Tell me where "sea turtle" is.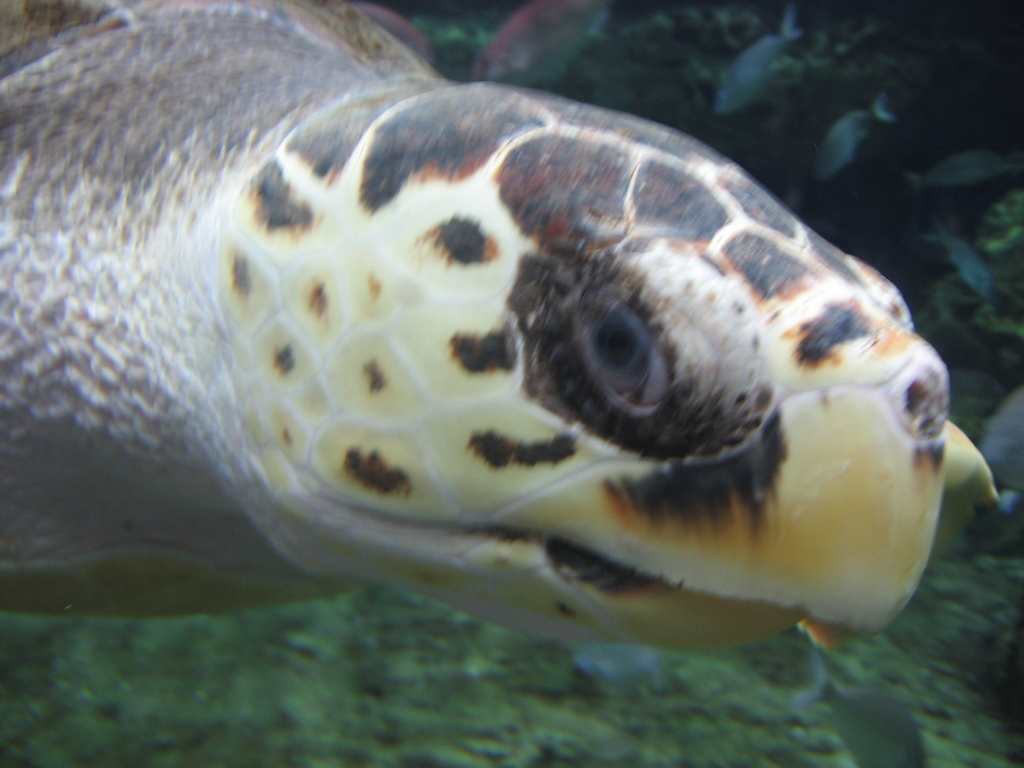
"sea turtle" is at 0:0:1014:684.
